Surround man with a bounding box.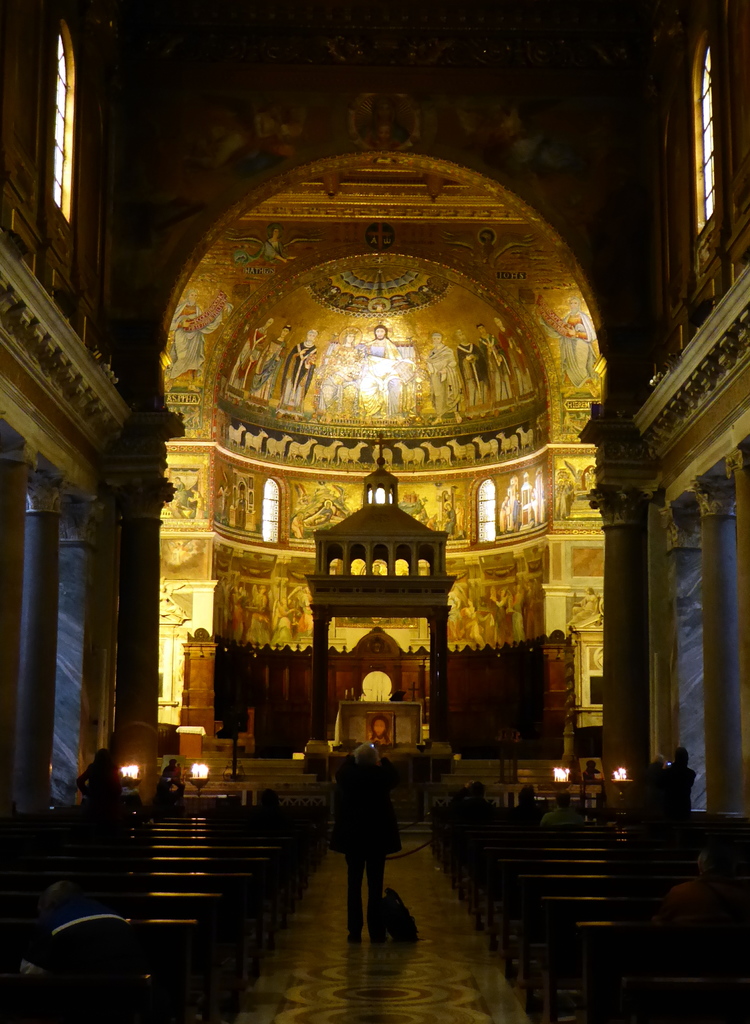
161 286 231 395.
